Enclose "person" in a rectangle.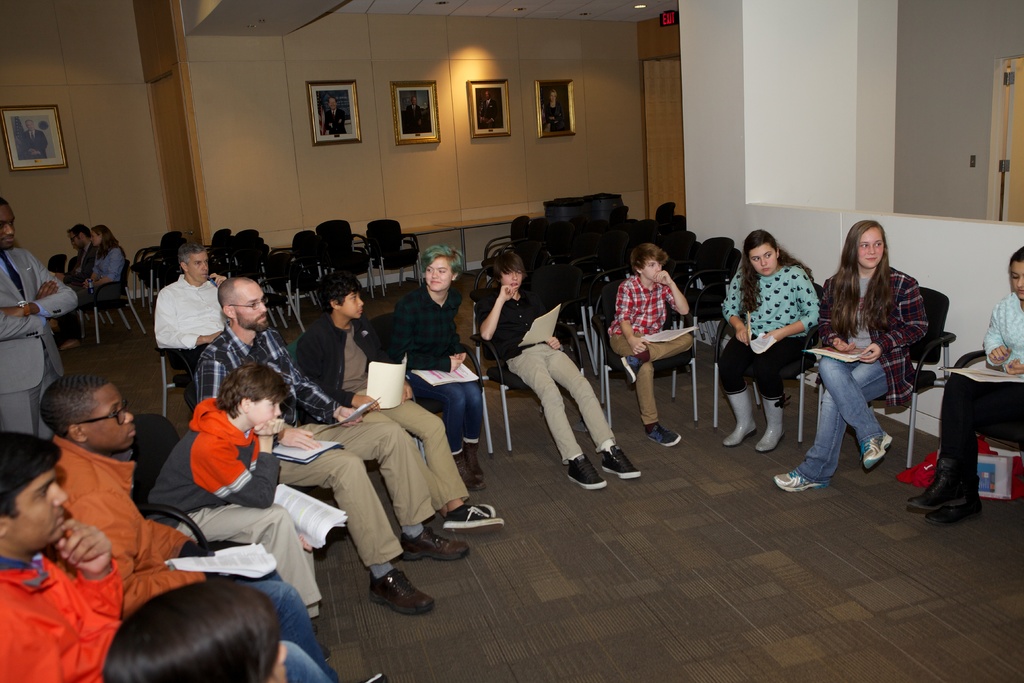
bbox(714, 224, 822, 459).
